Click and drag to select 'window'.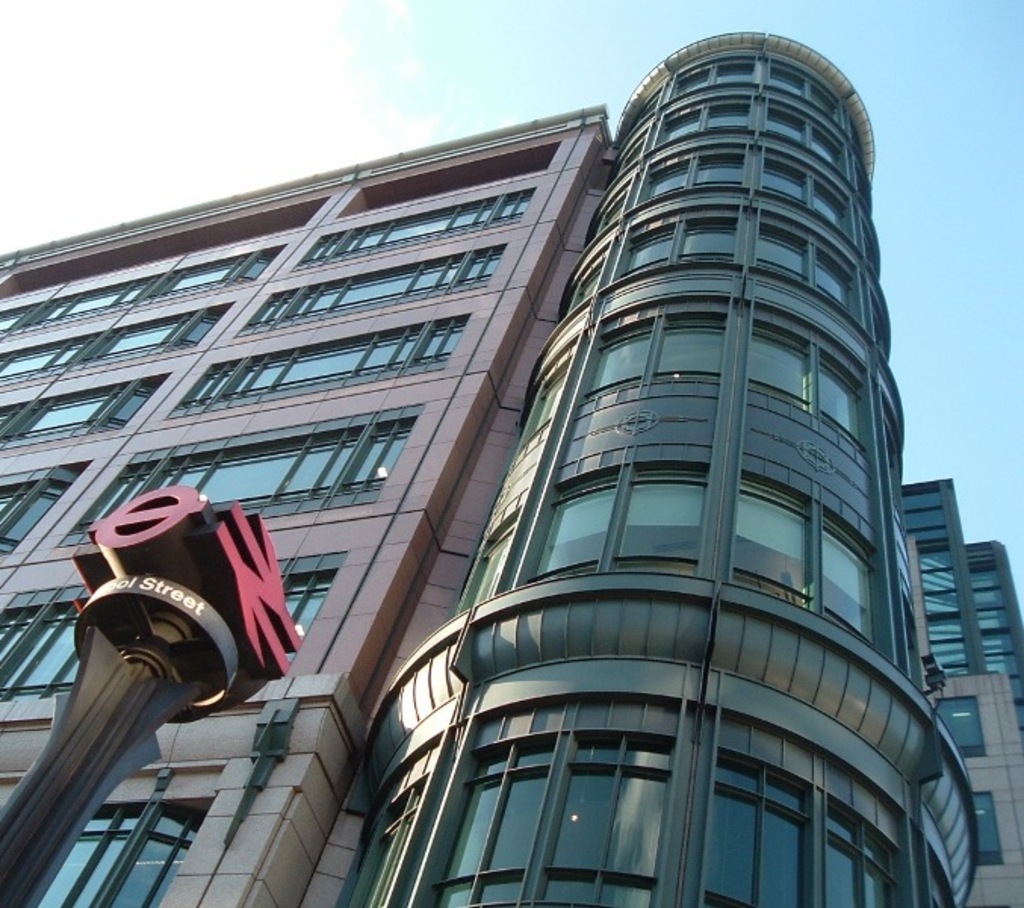
Selection: <region>0, 543, 346, 699</region>.
